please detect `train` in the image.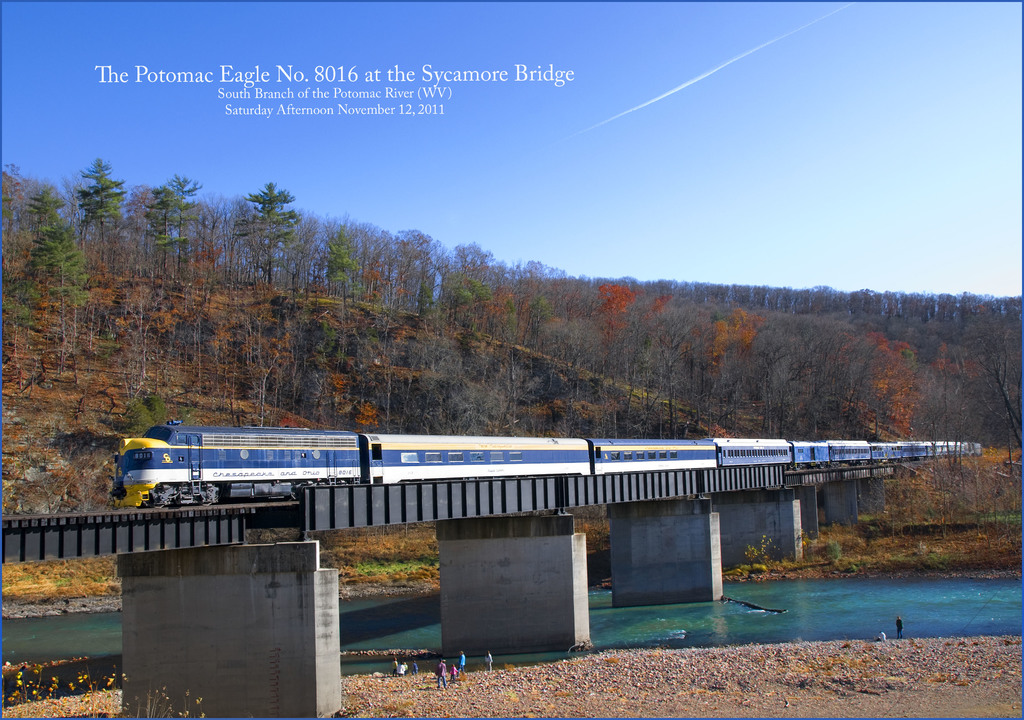
box(109, 415, 982, 509).
